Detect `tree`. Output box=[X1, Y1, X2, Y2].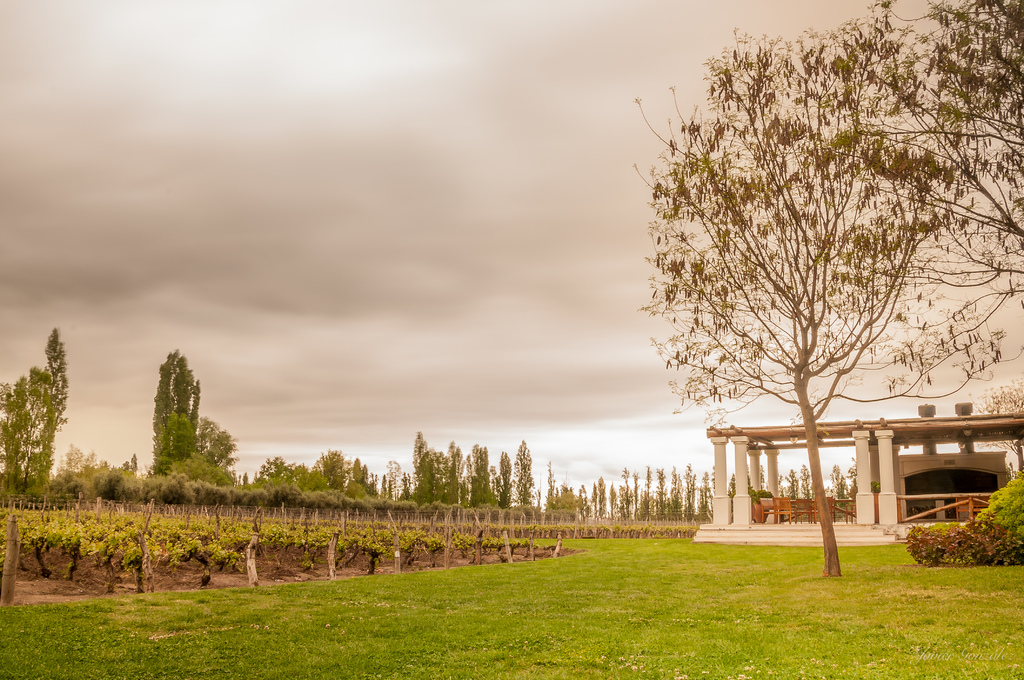
box=[105, 344, 248, 502].
